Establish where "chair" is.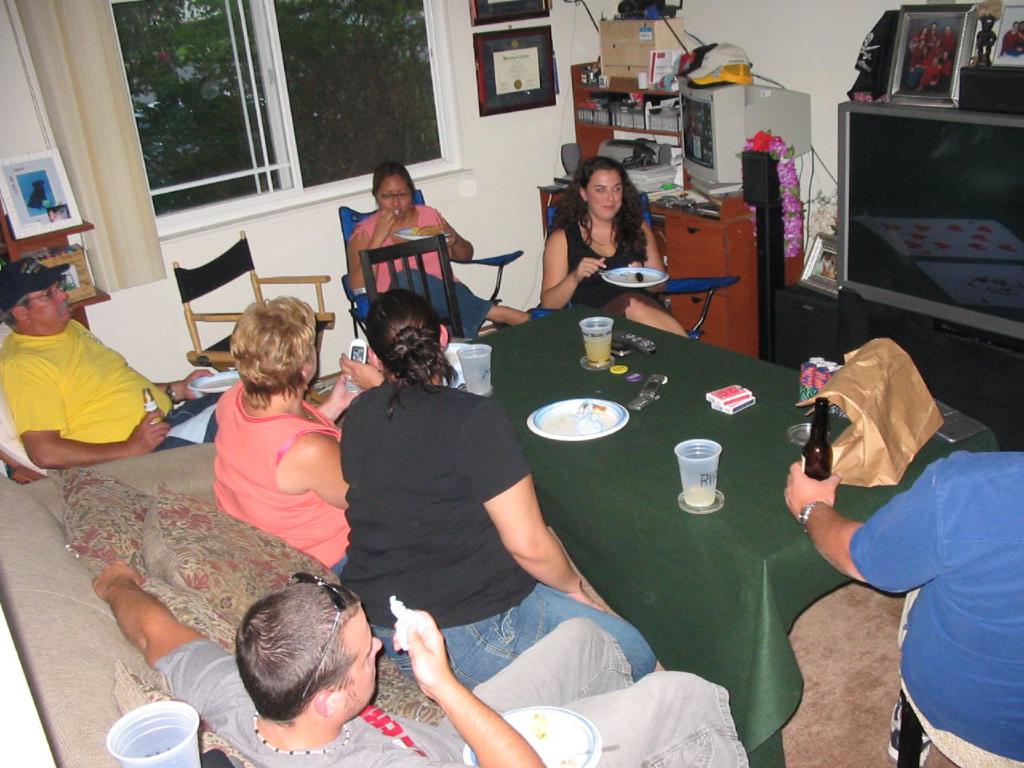
Established at [355,233,466,349].
